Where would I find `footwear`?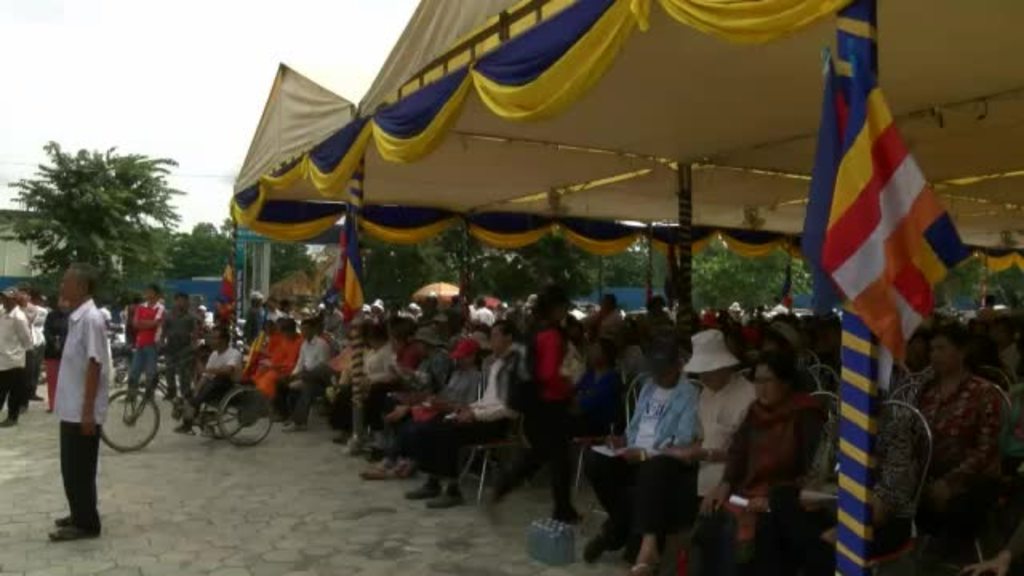
At Rect(402, 480, 443, 499).
